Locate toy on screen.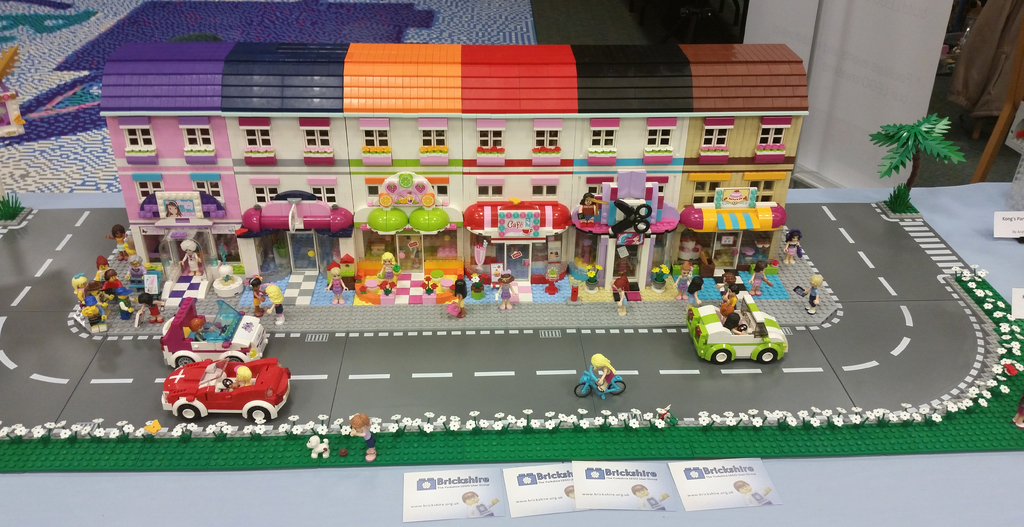
On screen at [630,485,670,512].
